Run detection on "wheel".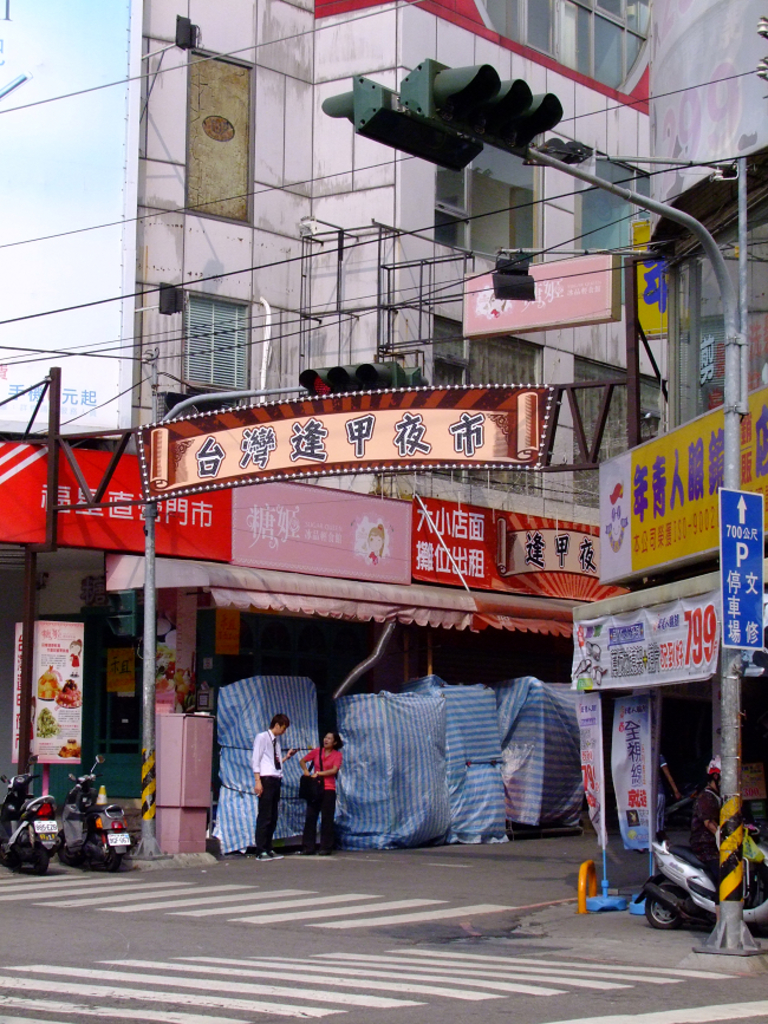
Result: box=[32, 850, 50, 875].
